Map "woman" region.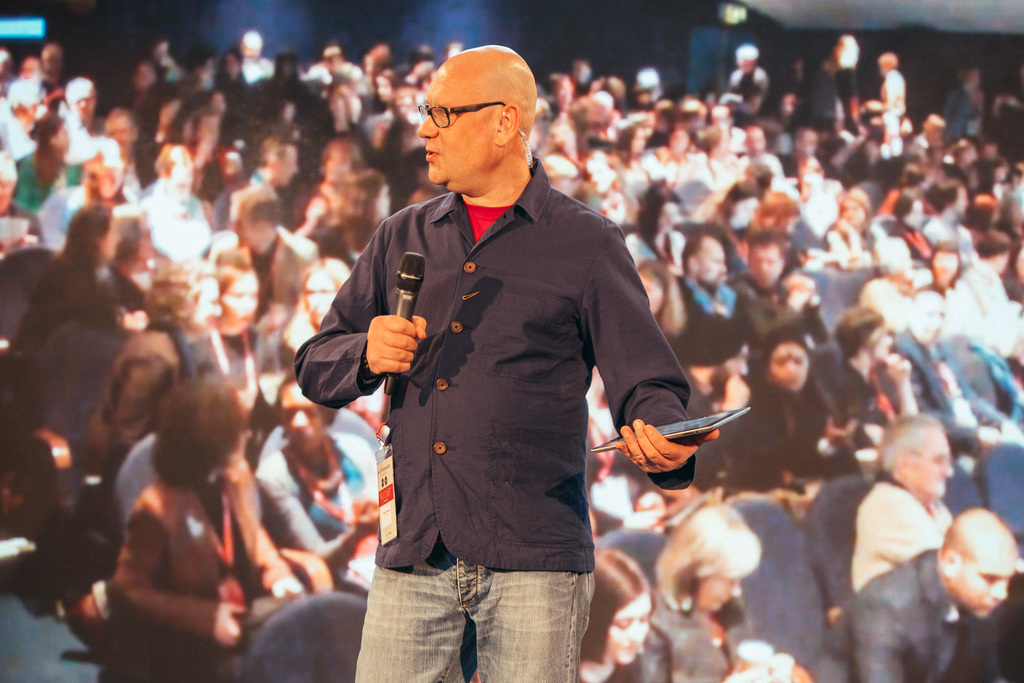
Mapped to detection(644, 493, 815, 682).
